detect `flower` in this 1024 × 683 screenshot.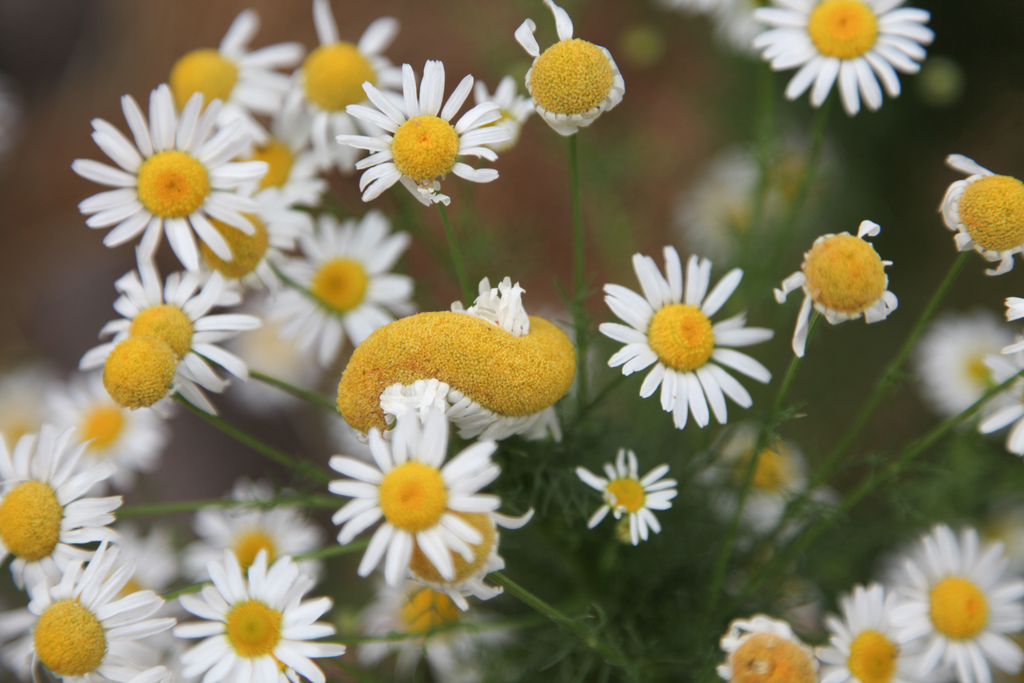
Detection: left=701, top=419, right=836, bottom=533.
